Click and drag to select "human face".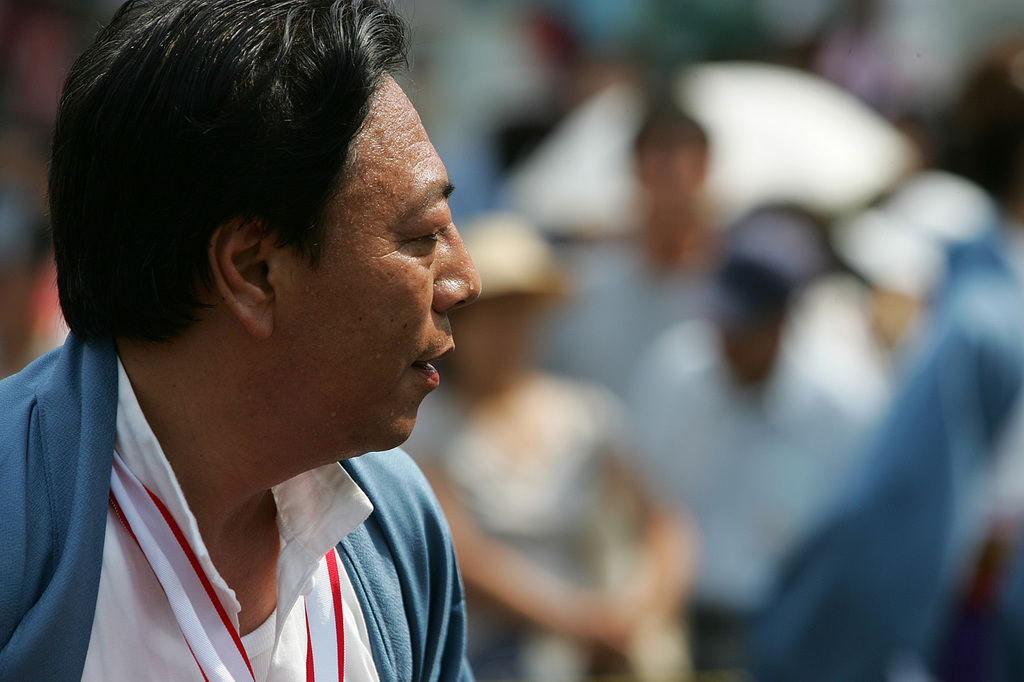
Selection: detection(639, 141, 702, 216).
